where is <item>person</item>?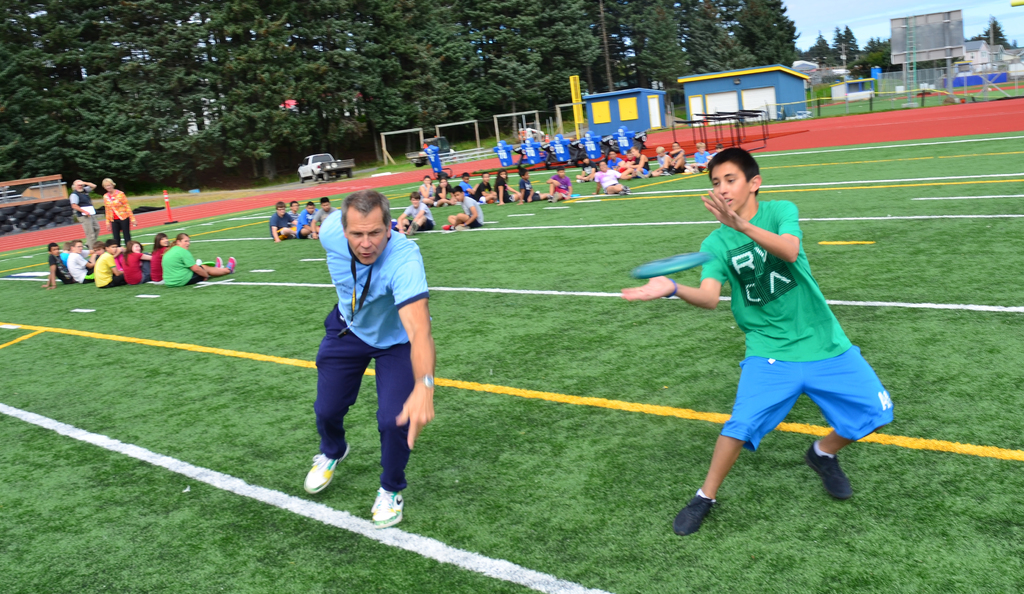
rect(42, 245, 84, 288).
